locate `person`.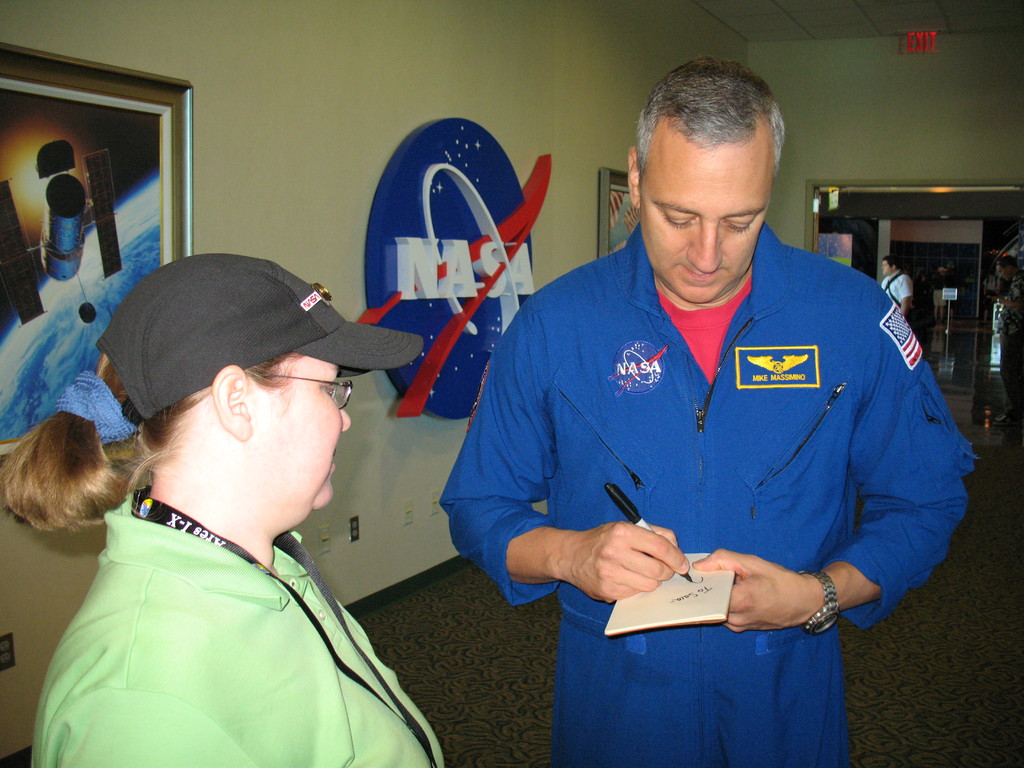
Bounding box: <box>460,76,959,714</box>.
